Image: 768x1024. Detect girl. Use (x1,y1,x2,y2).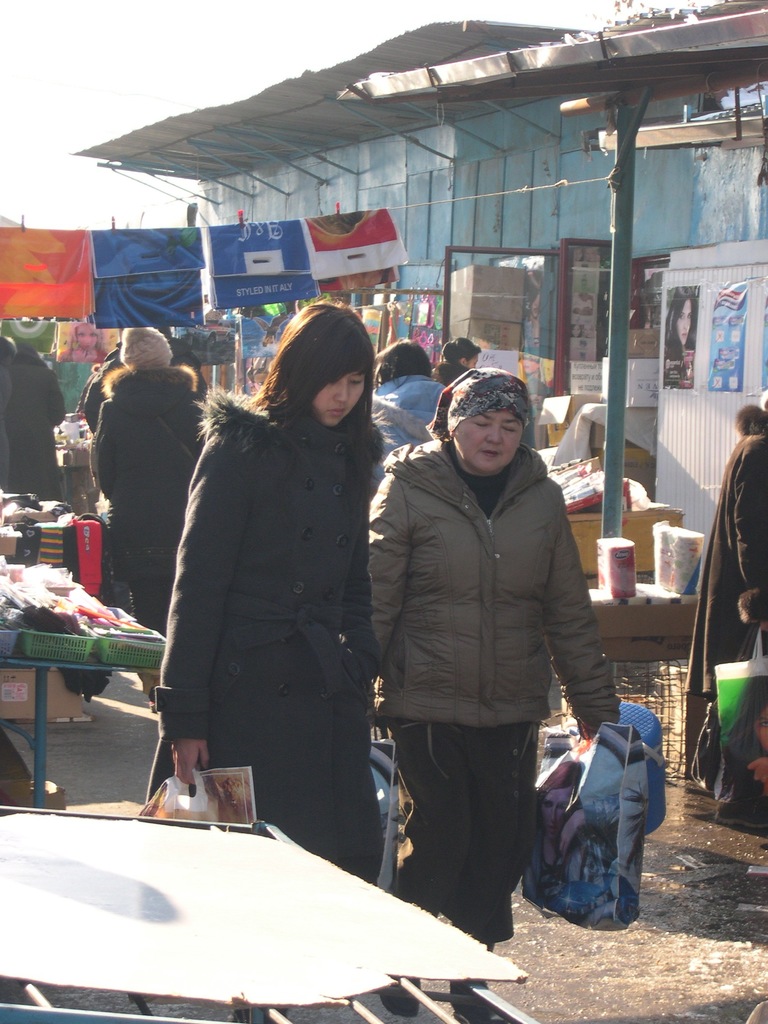
(141,295,391,886).
